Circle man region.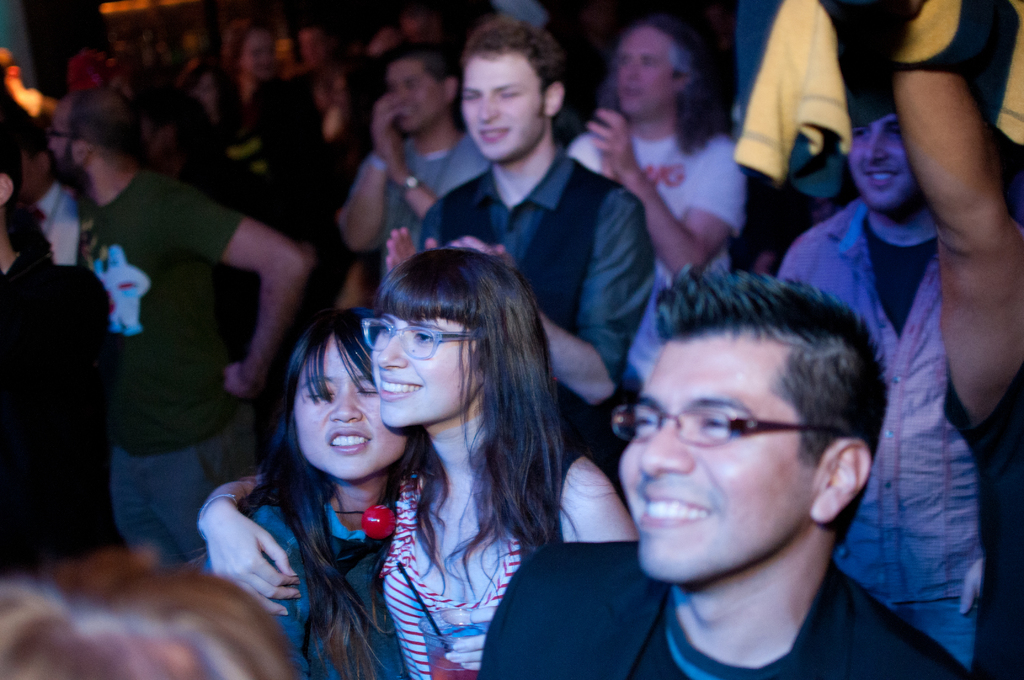
Region: 35,84,314,588.
